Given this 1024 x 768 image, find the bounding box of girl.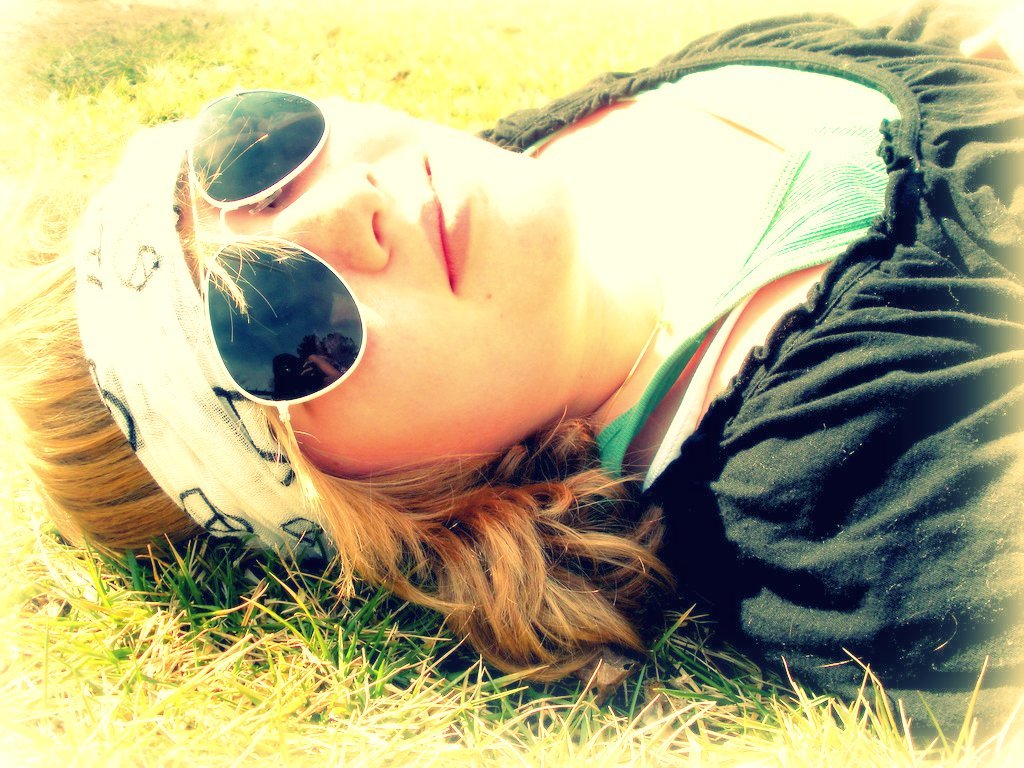
rect(0, 0, 1023, 737).
